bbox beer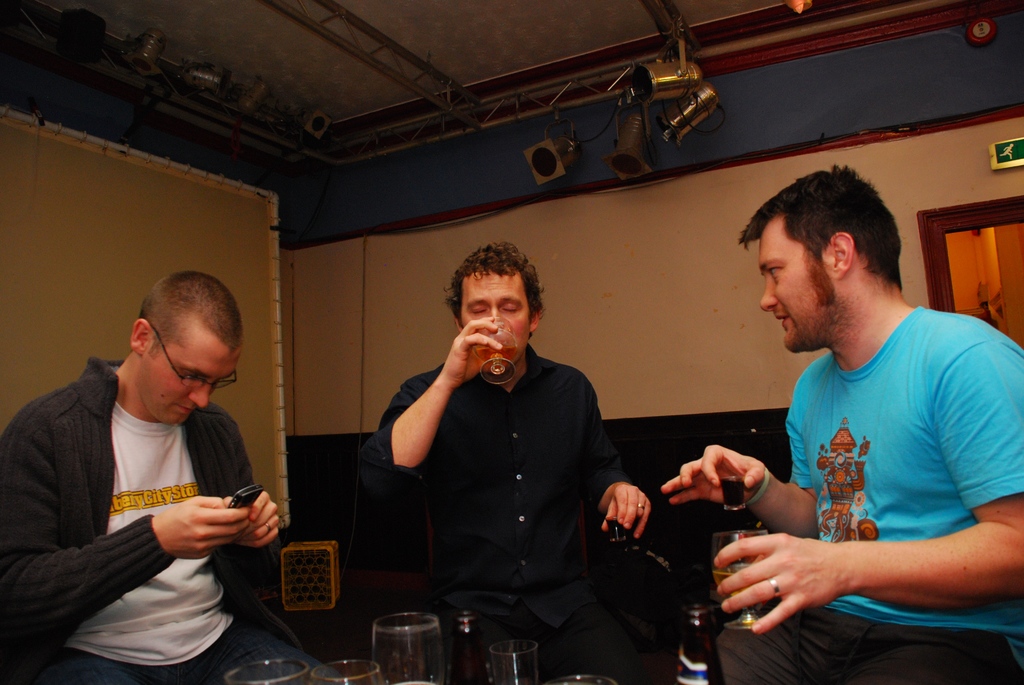
bbox=(467, 312, 516, 400)
